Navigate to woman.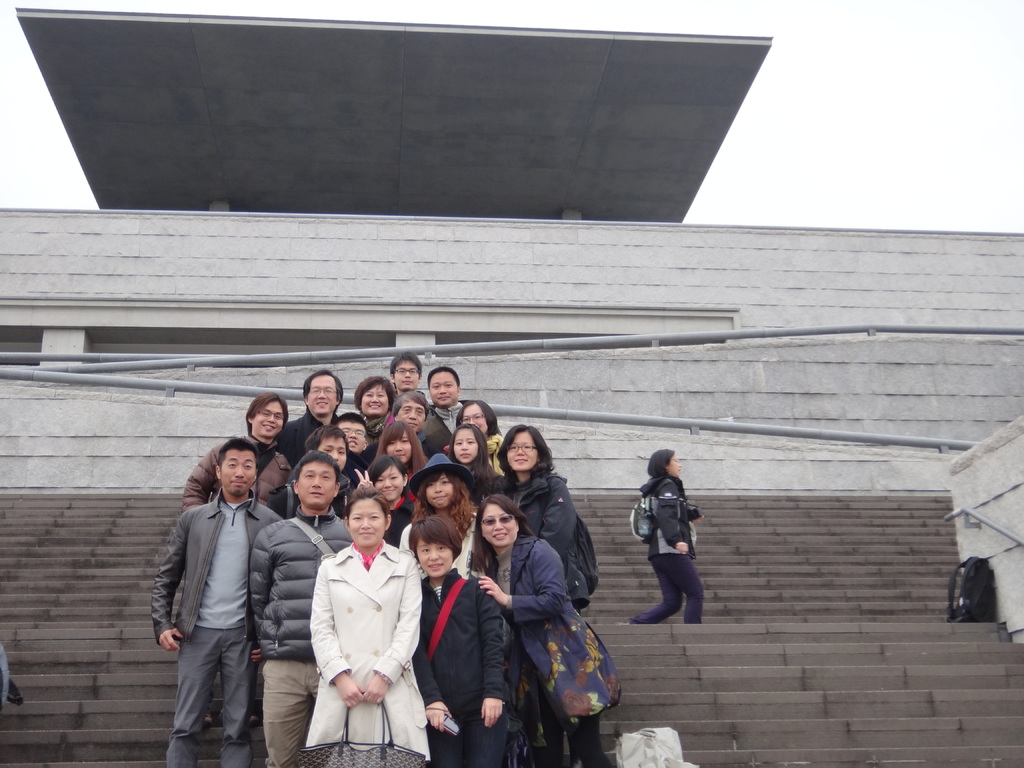
Navigation target: 447, 426, 499, 491.
